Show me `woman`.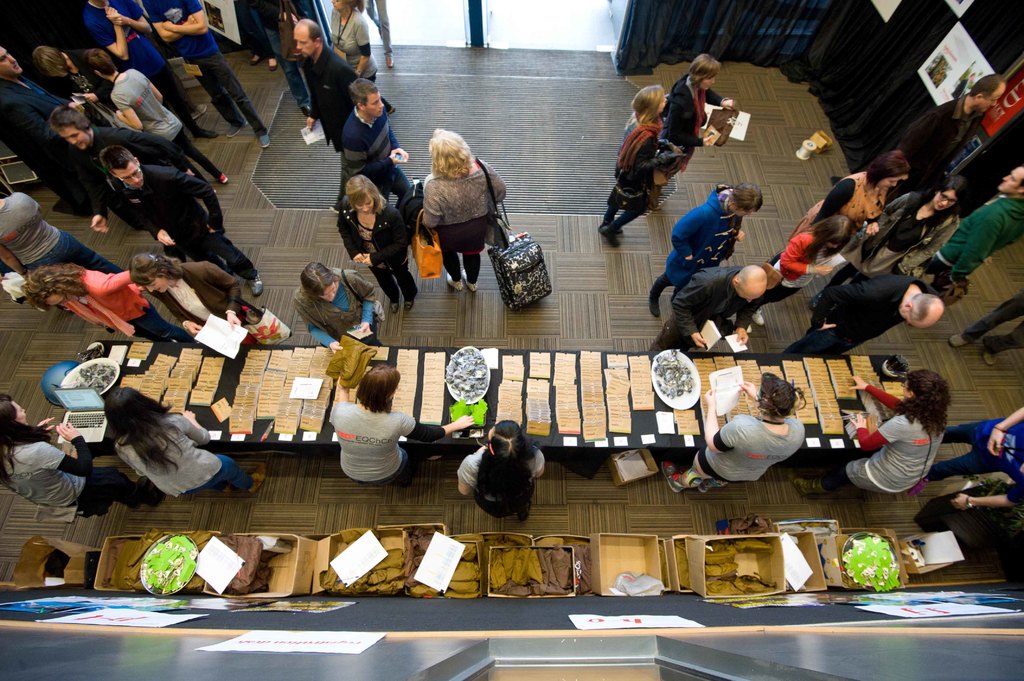
`woman` is here: rect(812, 177, 955, 308).
